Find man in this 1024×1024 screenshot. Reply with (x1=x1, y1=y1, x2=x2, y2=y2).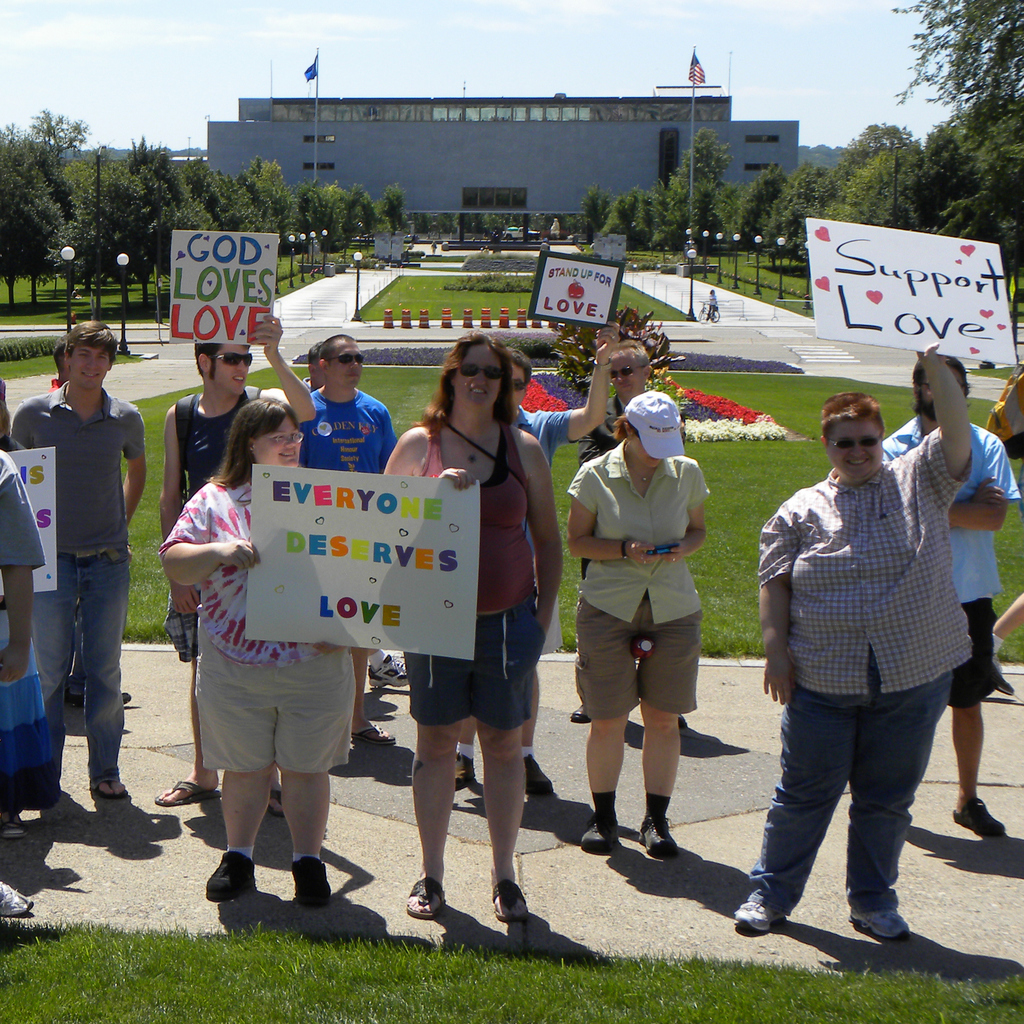
(x1=572, y1=340, x2=691, y2=734).
